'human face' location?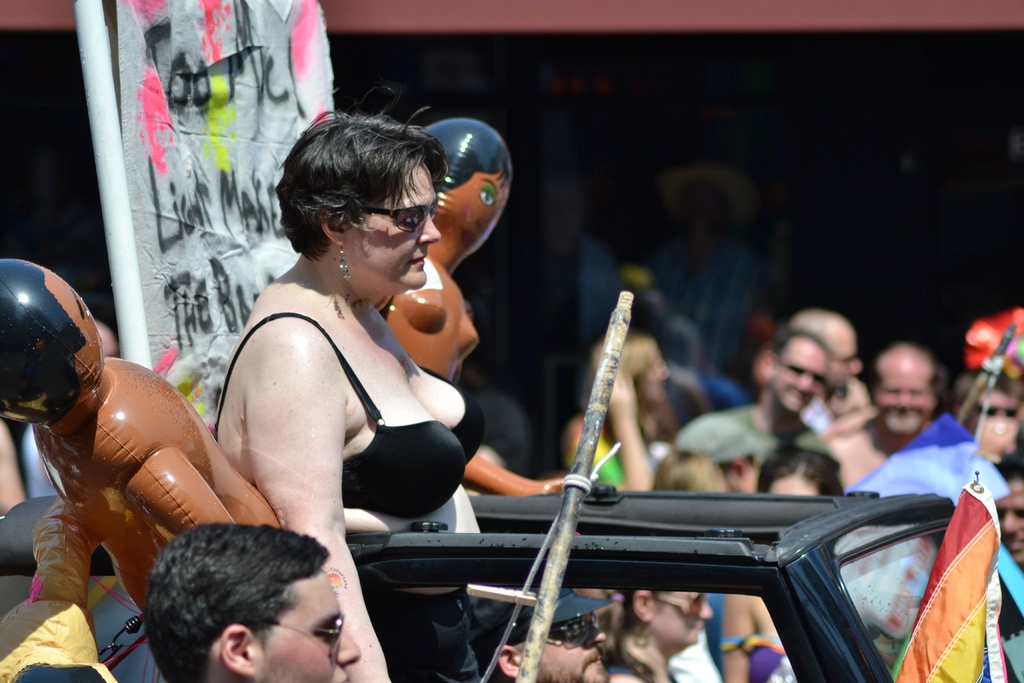
rect(639, 353, 669, 403)
